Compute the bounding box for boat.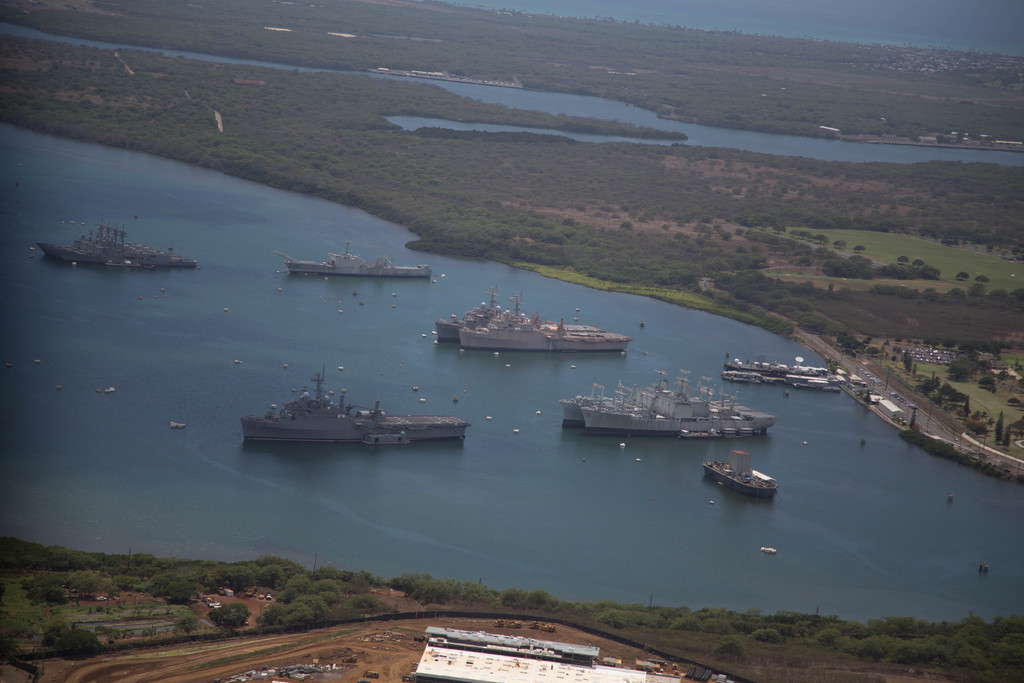
bbox=(643, 350, 648, 356).
